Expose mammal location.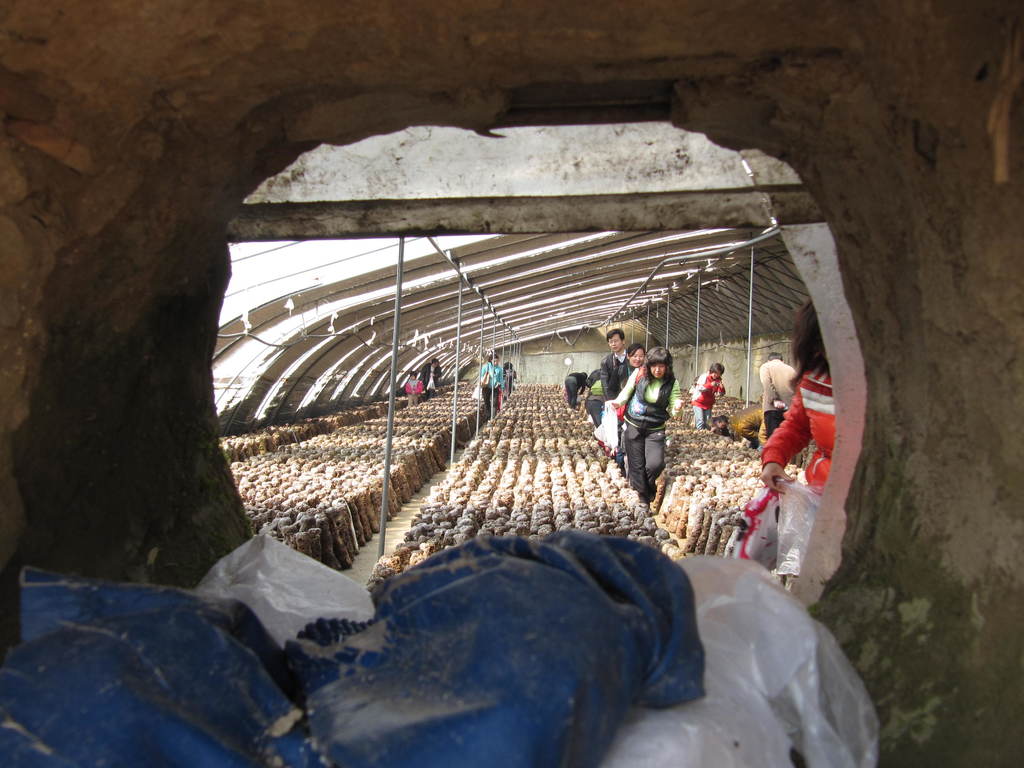
Exposed at BBox(692, 365, 732, 431).
